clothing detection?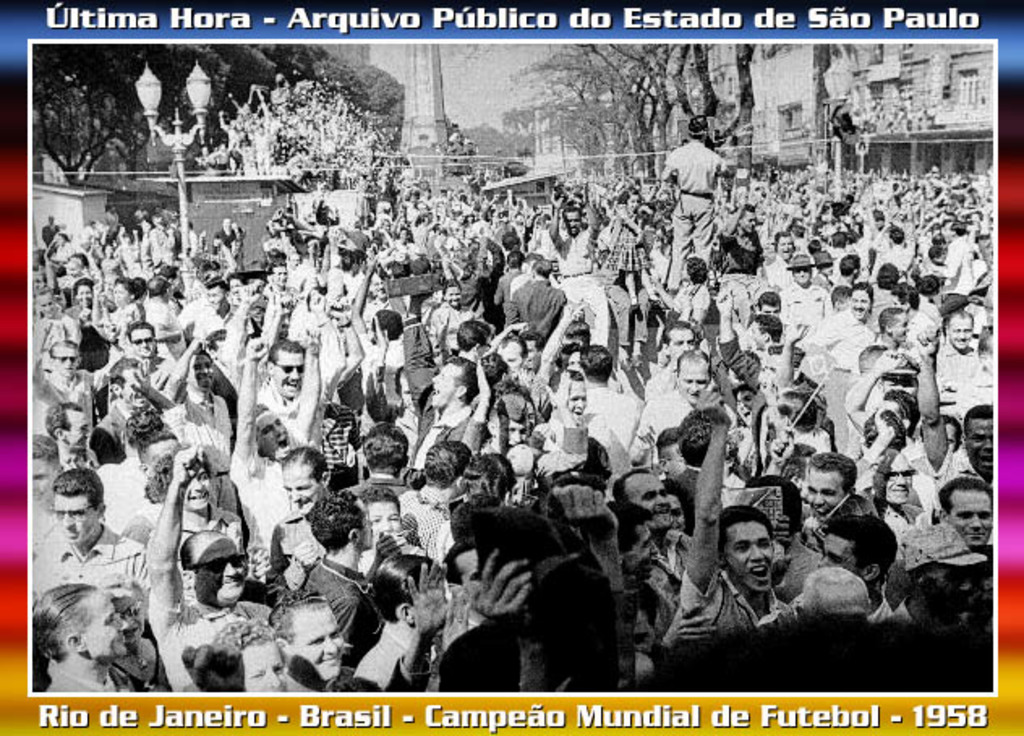
l=668, t=203, r=716, b=287
